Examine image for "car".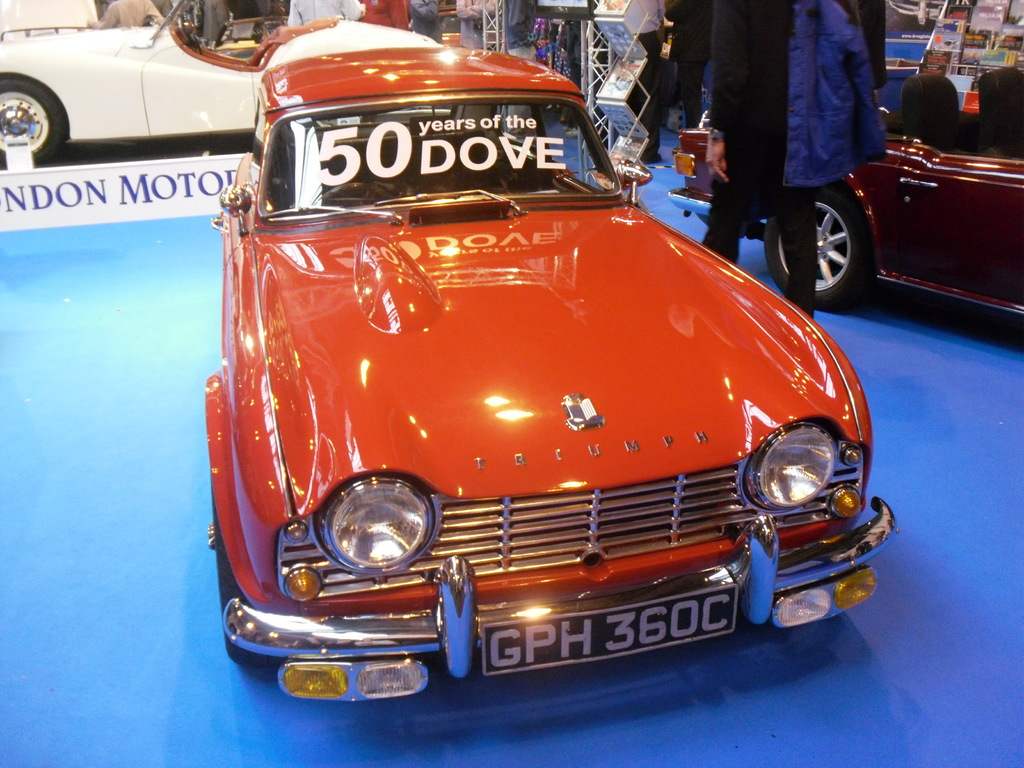
Examination result: x1=0, y1=0, x2=441, y2=167.
